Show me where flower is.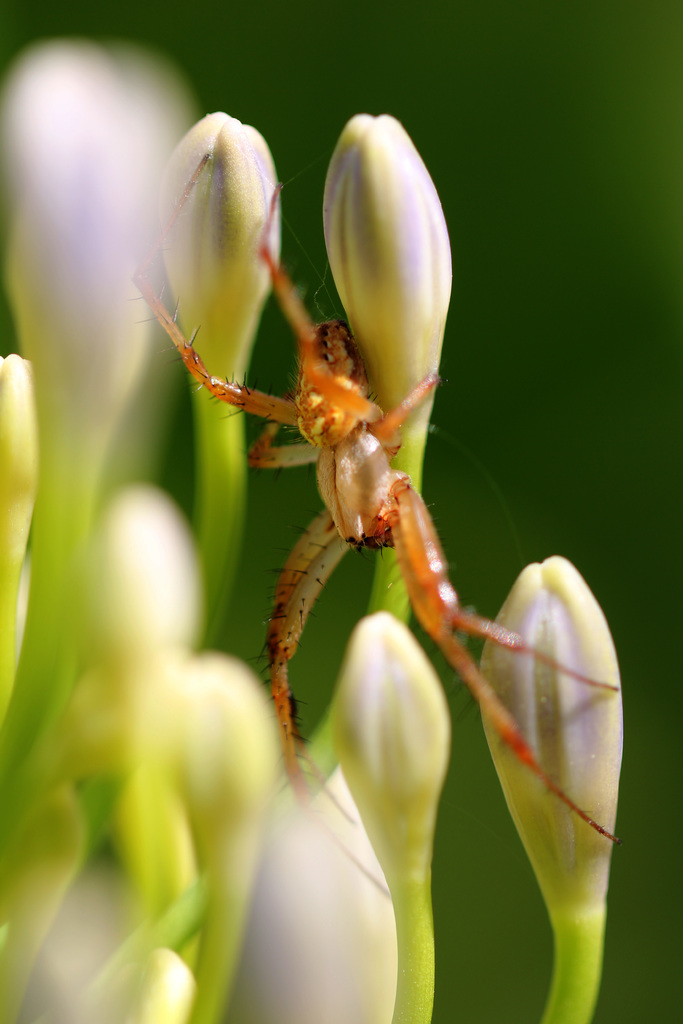
flower is at 478/554/623/927.
